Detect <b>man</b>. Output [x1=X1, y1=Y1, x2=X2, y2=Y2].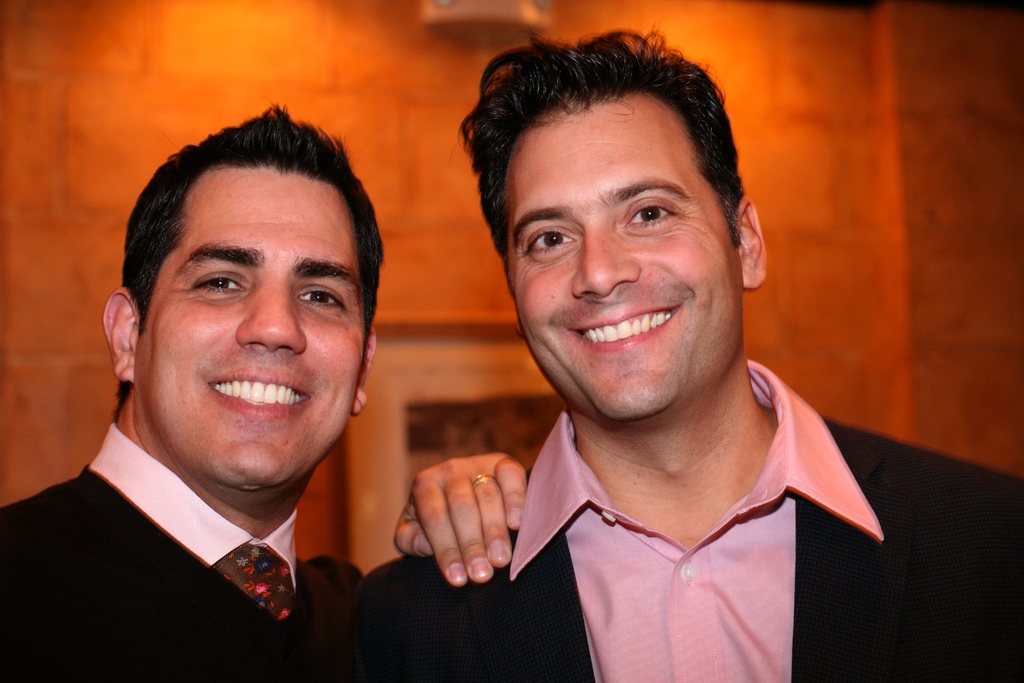
[x1=0, y1=105, x2=527, y2=680].
